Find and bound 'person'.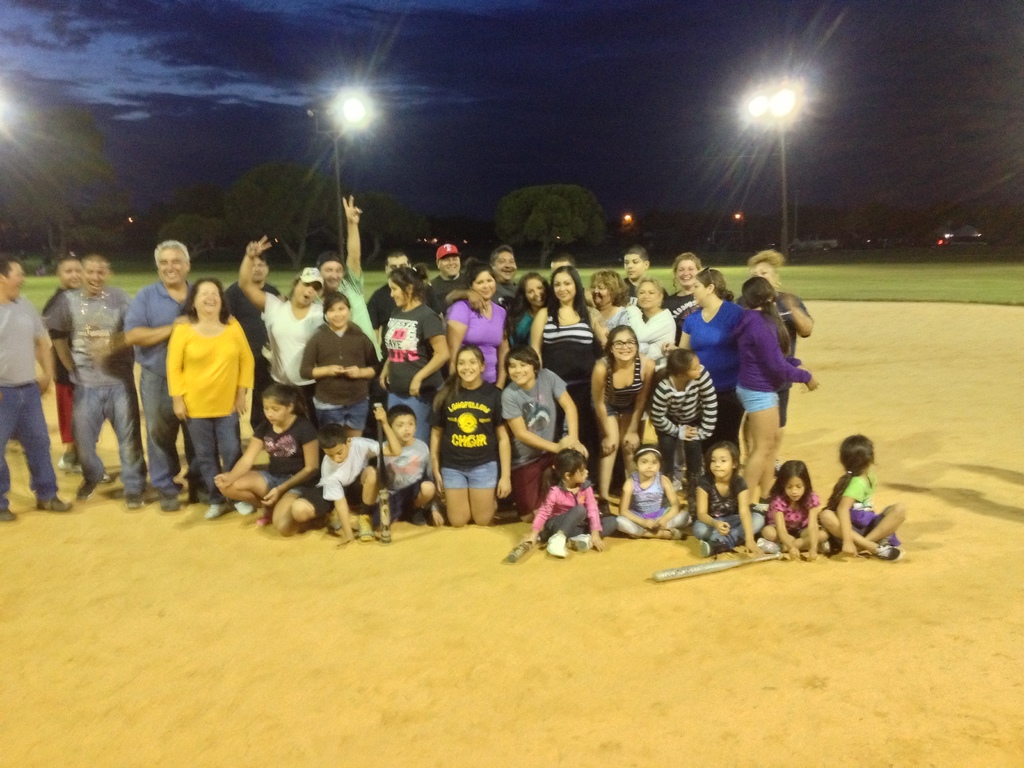
Bound: {"left": 675, "top": 269, "right": 759, "bottom": 431}.
